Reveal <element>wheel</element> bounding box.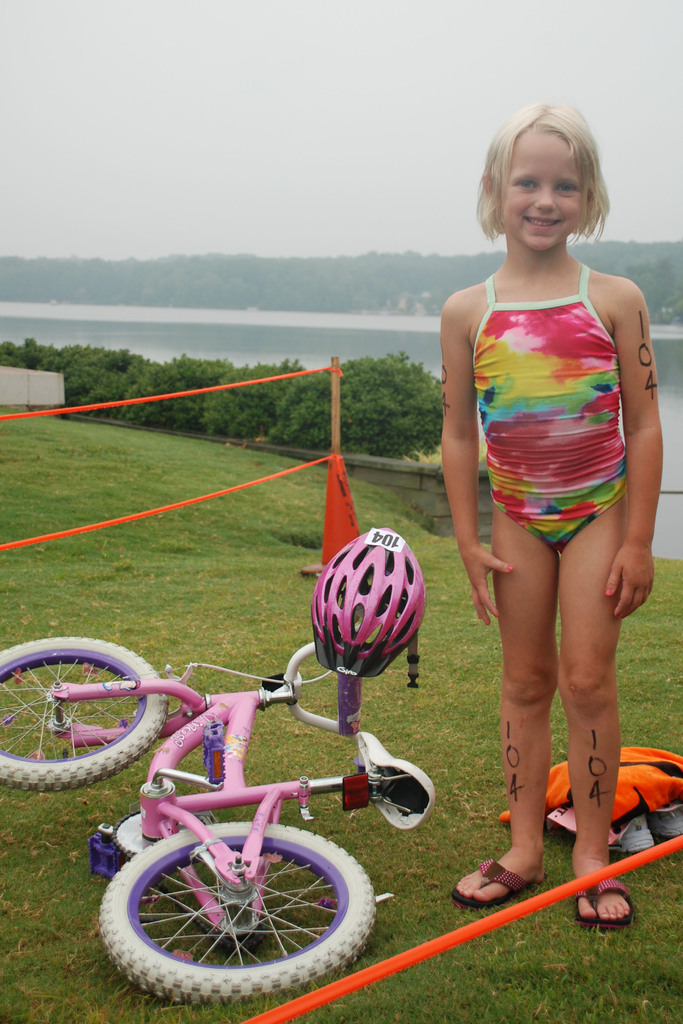
Revealed: box(100, 825, 377, 1011).
